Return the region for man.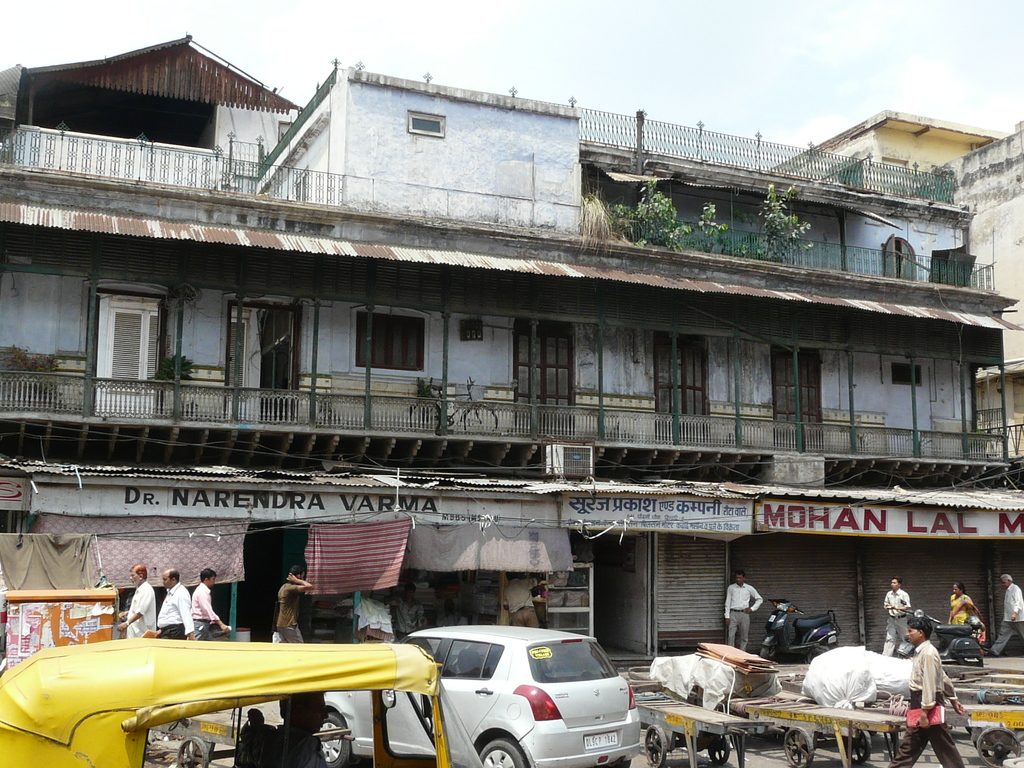
l=504, t=571, r=546, b=629.
